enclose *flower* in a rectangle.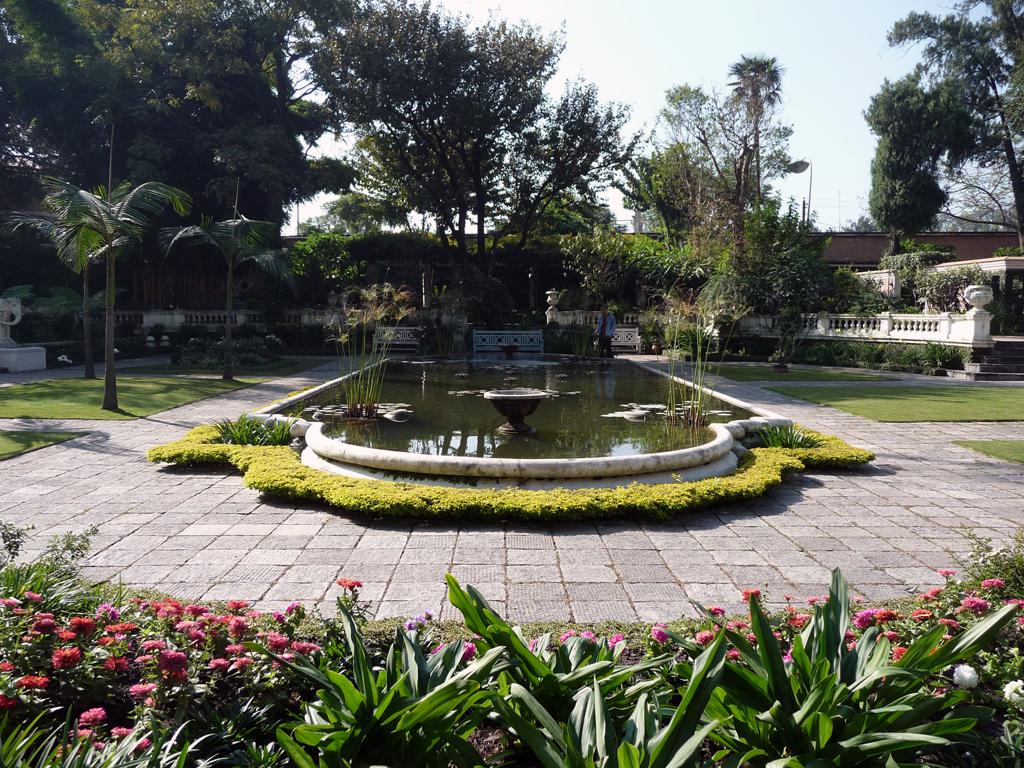
{"x1": 606, "y1": 632, "x2": 626, "y2": 656}.
